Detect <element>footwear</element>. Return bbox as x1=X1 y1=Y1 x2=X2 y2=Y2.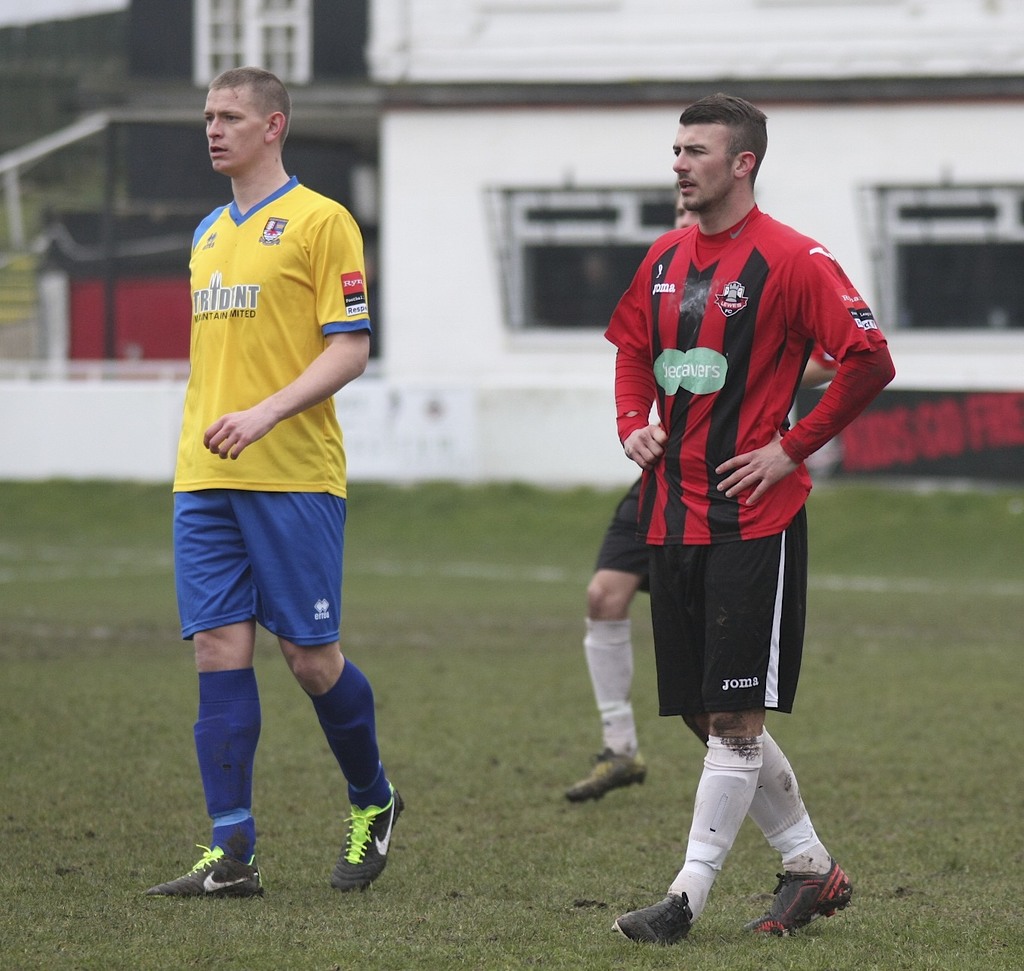
x1=144 y1=852 x2=262 y2=906.
